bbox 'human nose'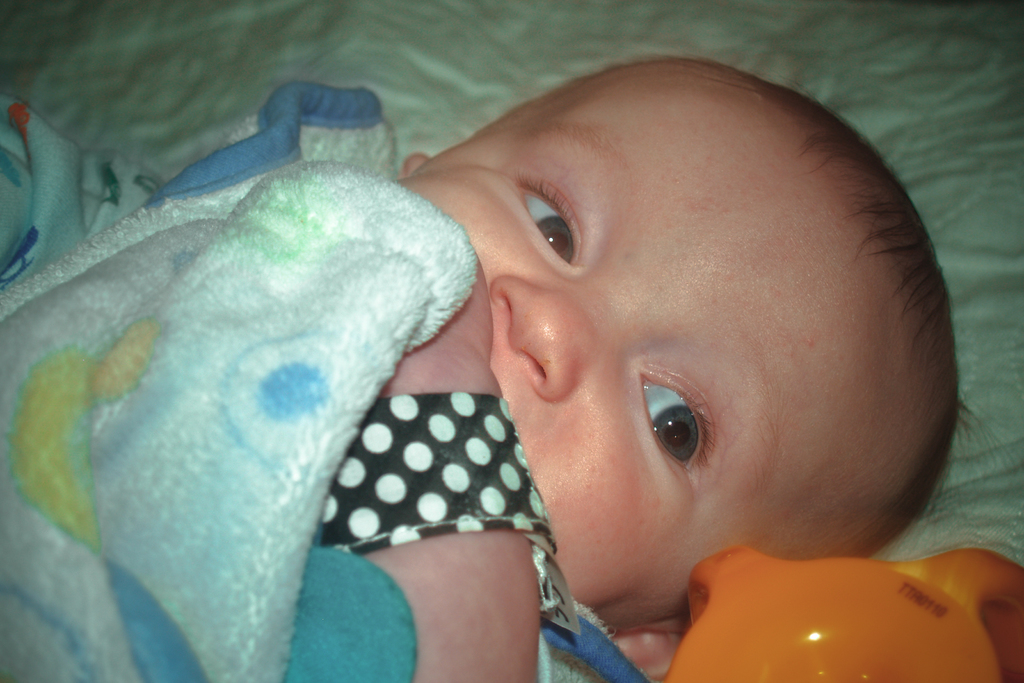
(492,273,618,399)
